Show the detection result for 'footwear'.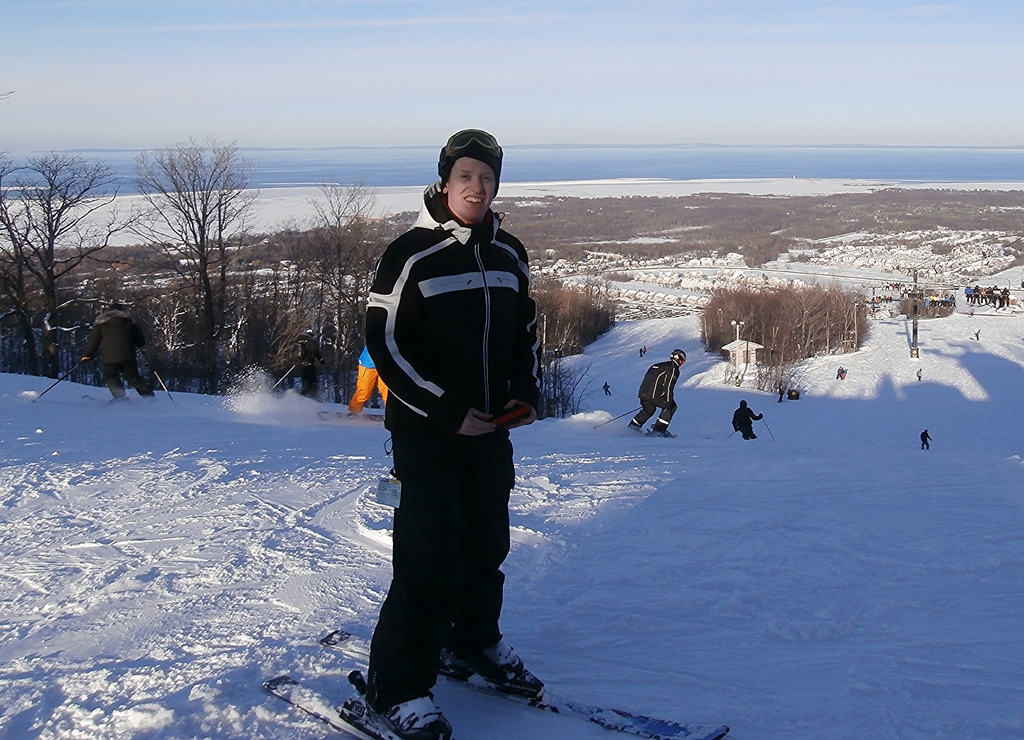
377,629,564,718.
